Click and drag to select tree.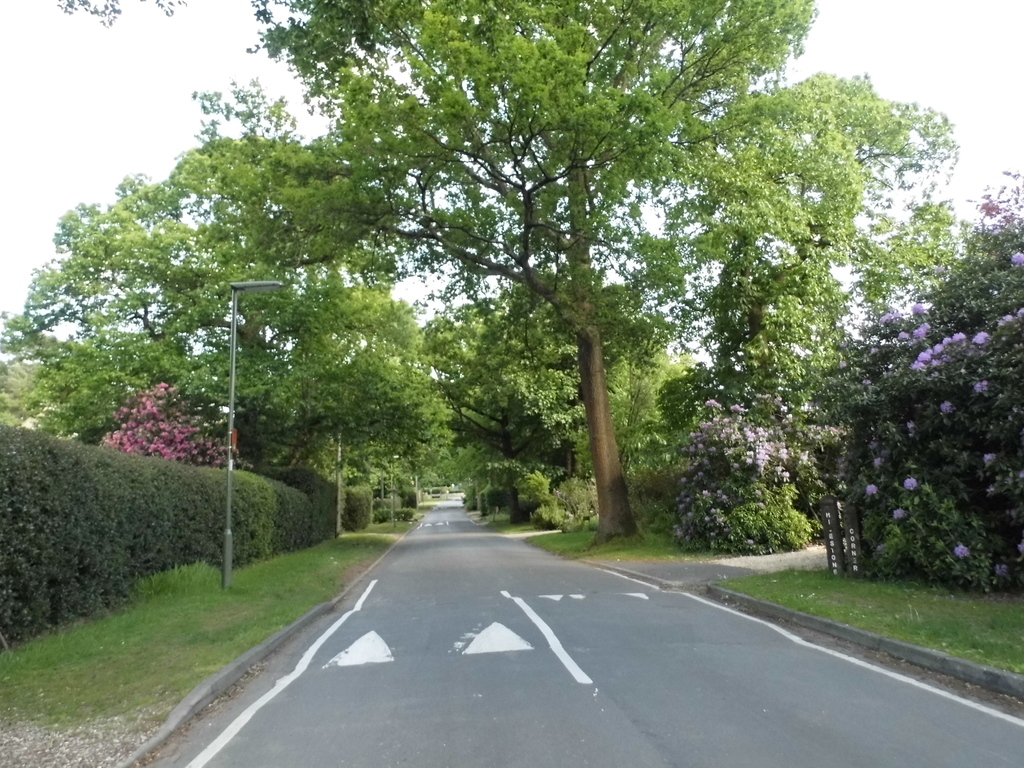
Selection: [left=820, top=171, right=1021, bottom=590].
